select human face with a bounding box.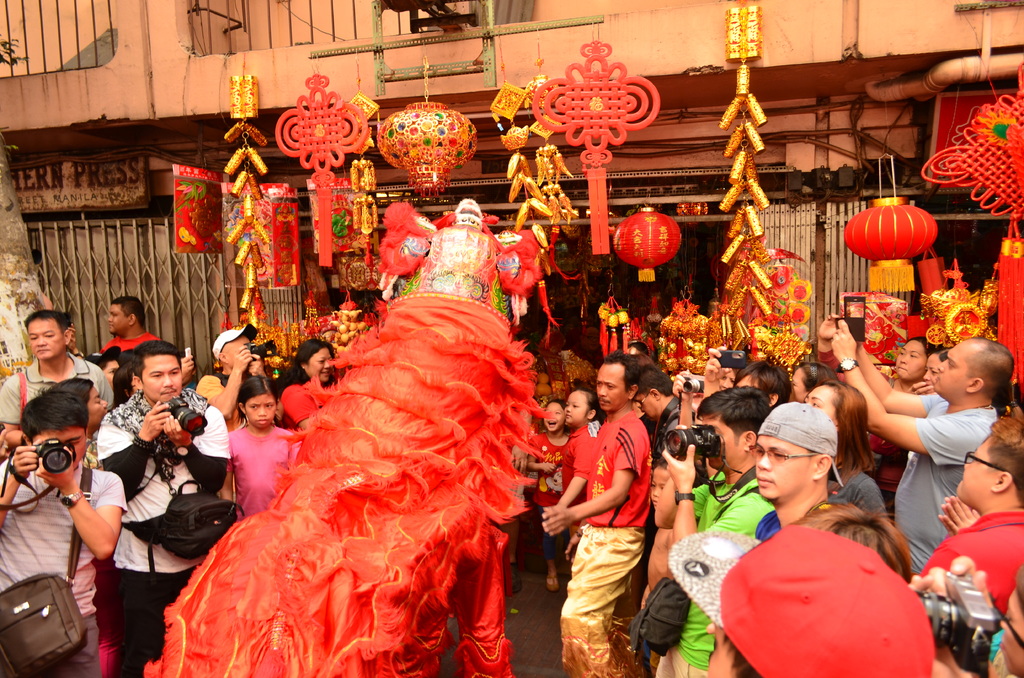
<bbox>1004, 590, 1023, 671</bbox>.
